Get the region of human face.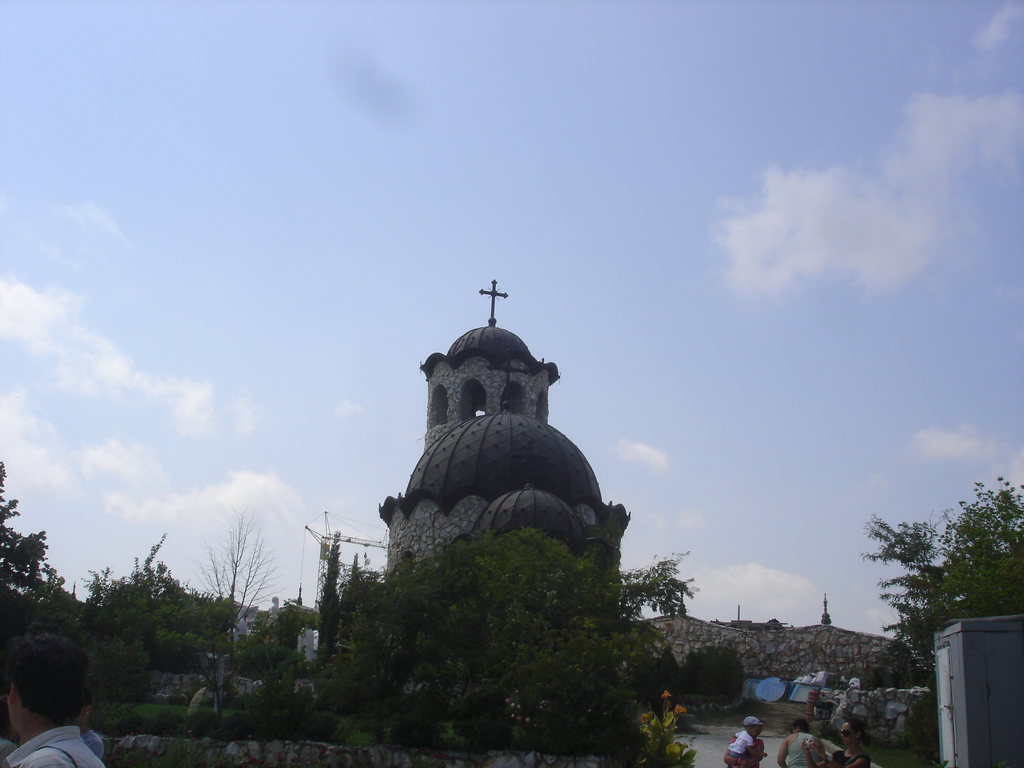
l=841, t=722, r=857, b=743.
